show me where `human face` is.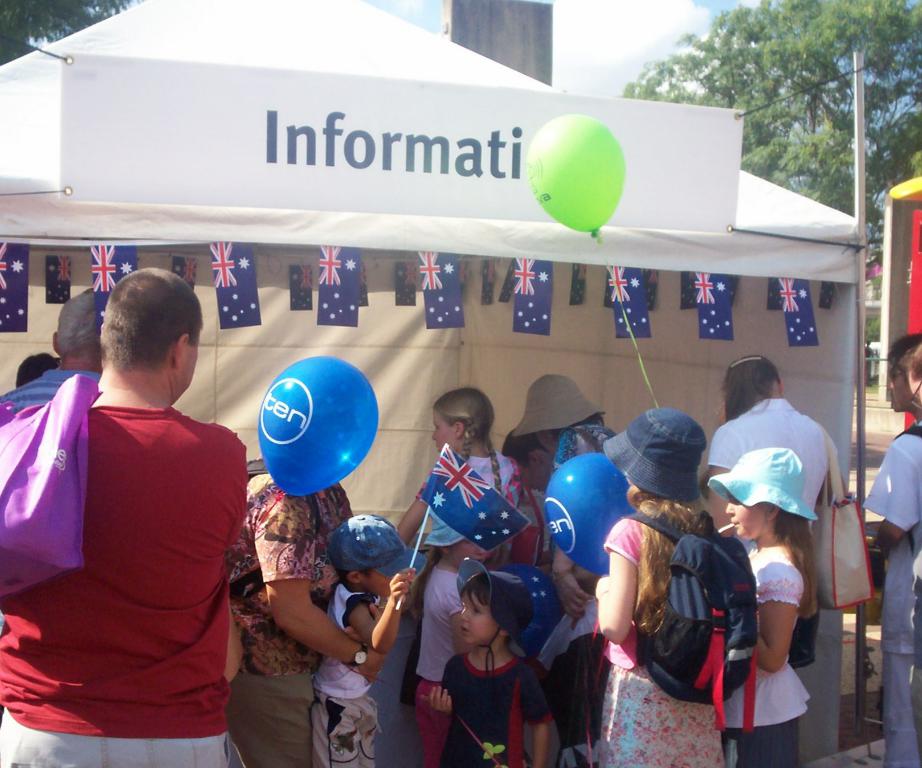
`human face` is at 176/319/204/406.
